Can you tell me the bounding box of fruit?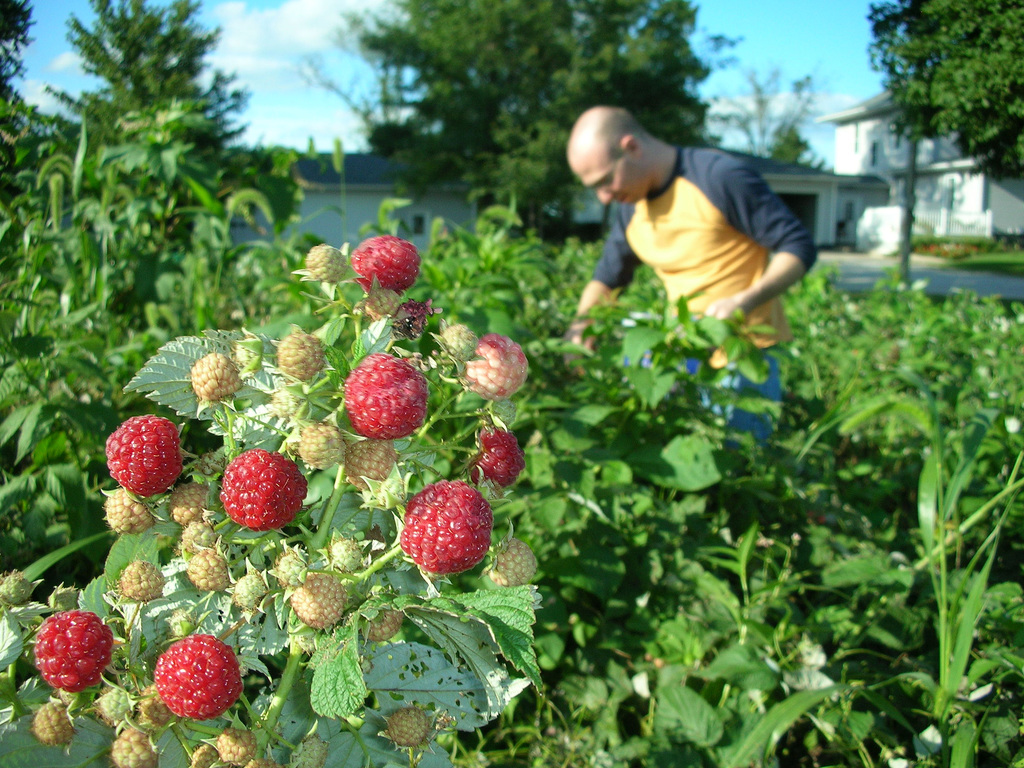
Rect(303, 242, 349, 282).
